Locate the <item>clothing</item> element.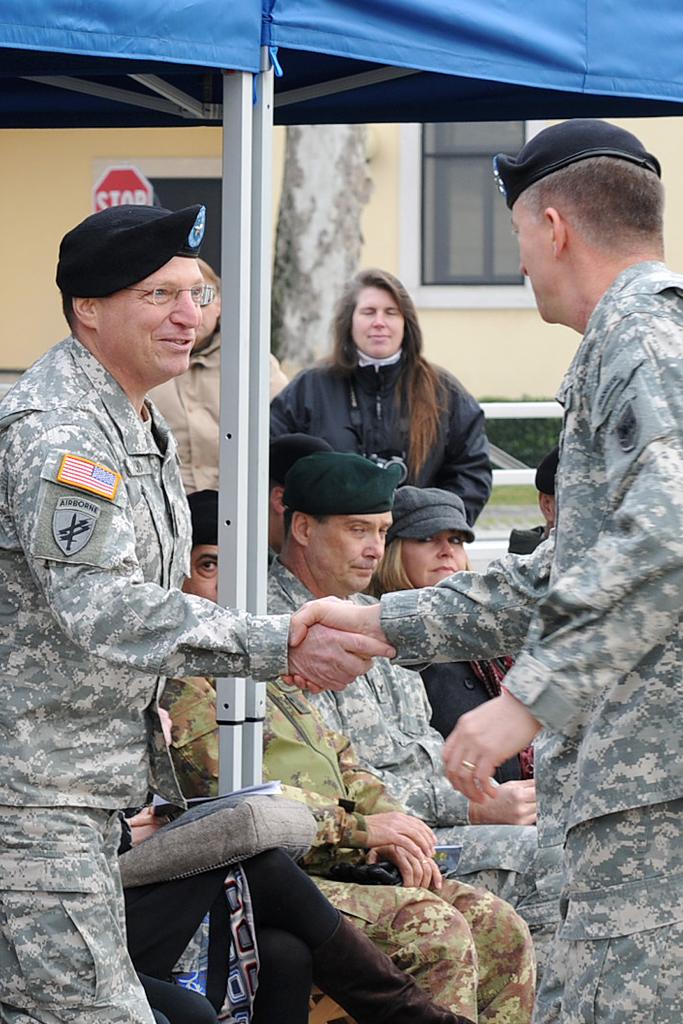
Element bbox: {"left": 257, "top": 294, "right": 501, "bottom": 575}.
